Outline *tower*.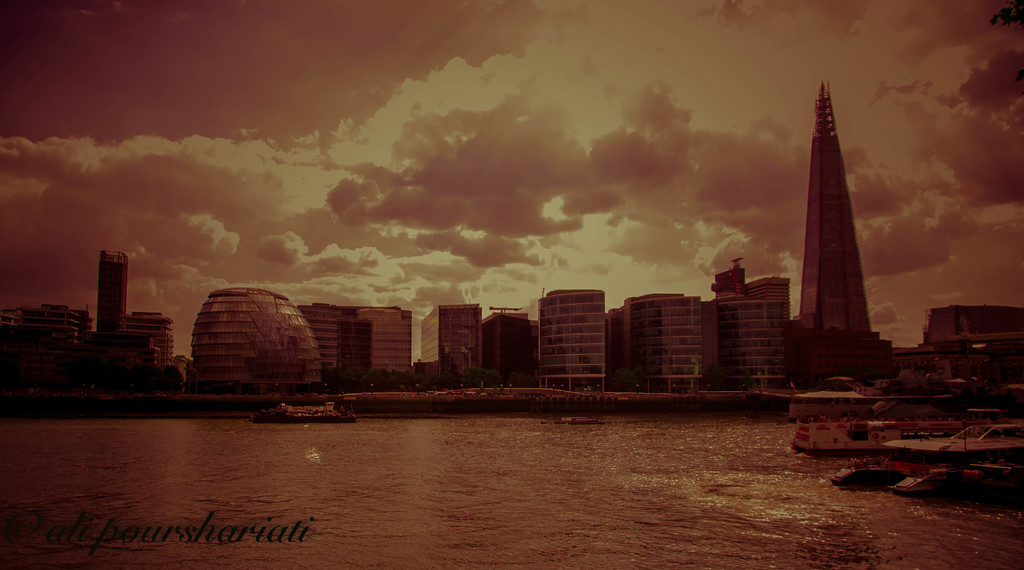
Outline: [624, 299, 700, 387].
